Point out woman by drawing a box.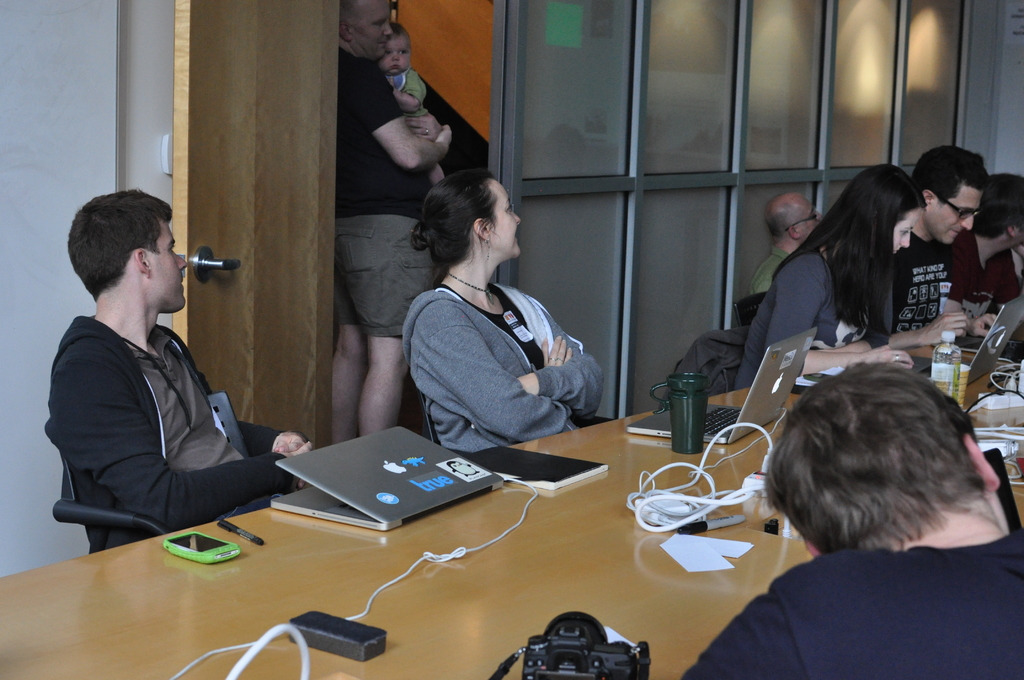
pyautogui.locateOnScreen(377, 168, 614, 488).
